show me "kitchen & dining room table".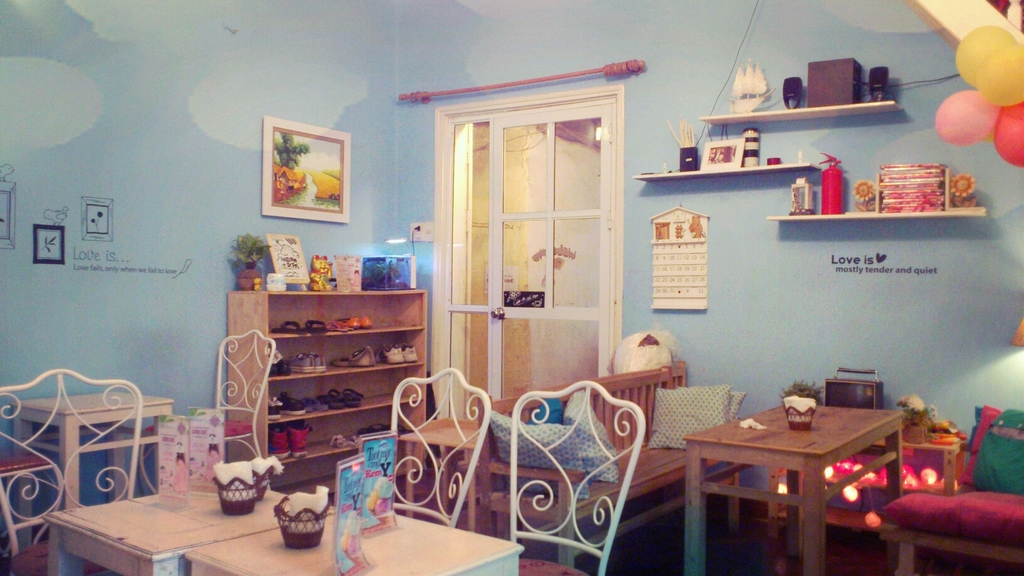
"kitchen & dining room table" is here: crop(682, 404, 906, 575).
